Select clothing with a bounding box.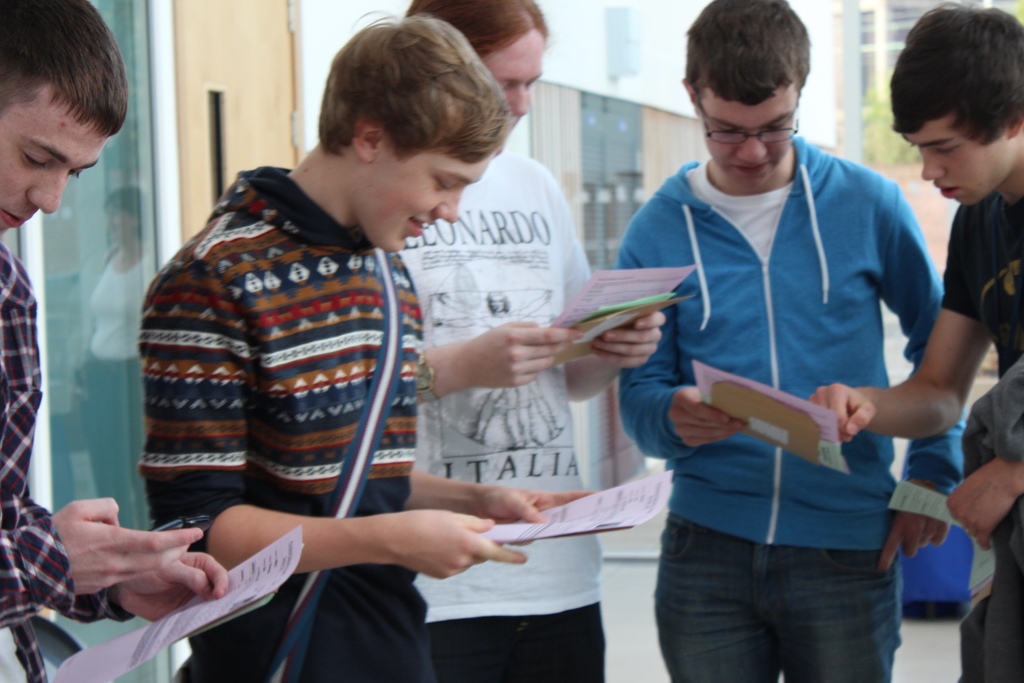
locate(397, 143, 589, 682).
